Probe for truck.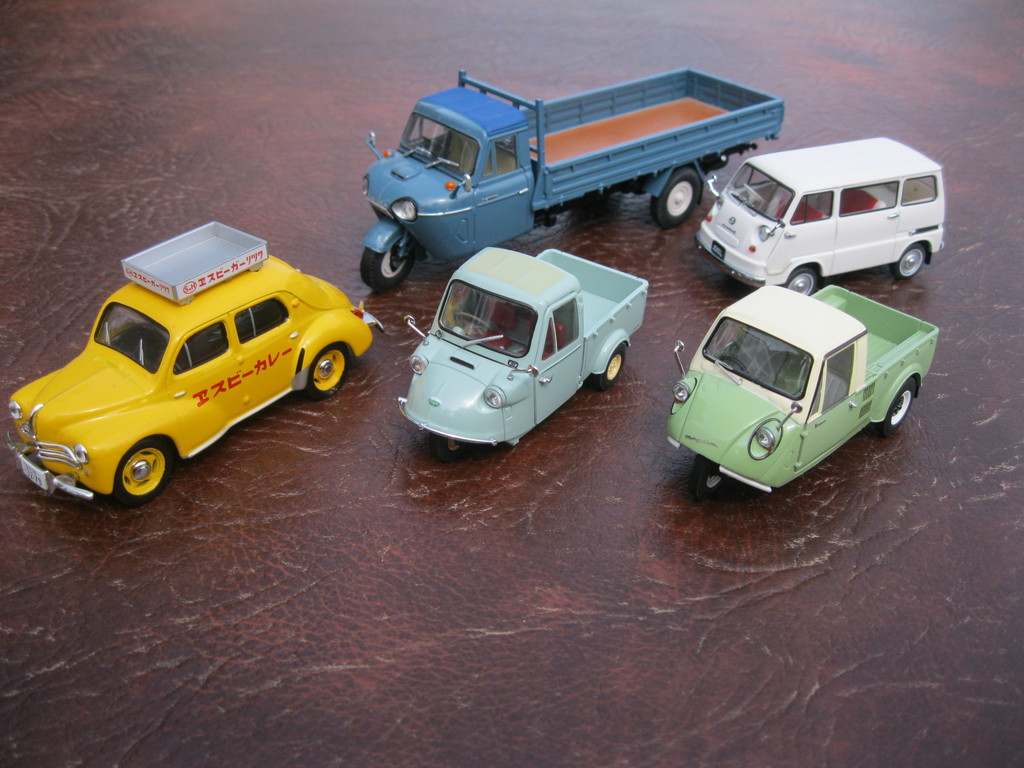
Probe result: (668, 273, 943, 500).
